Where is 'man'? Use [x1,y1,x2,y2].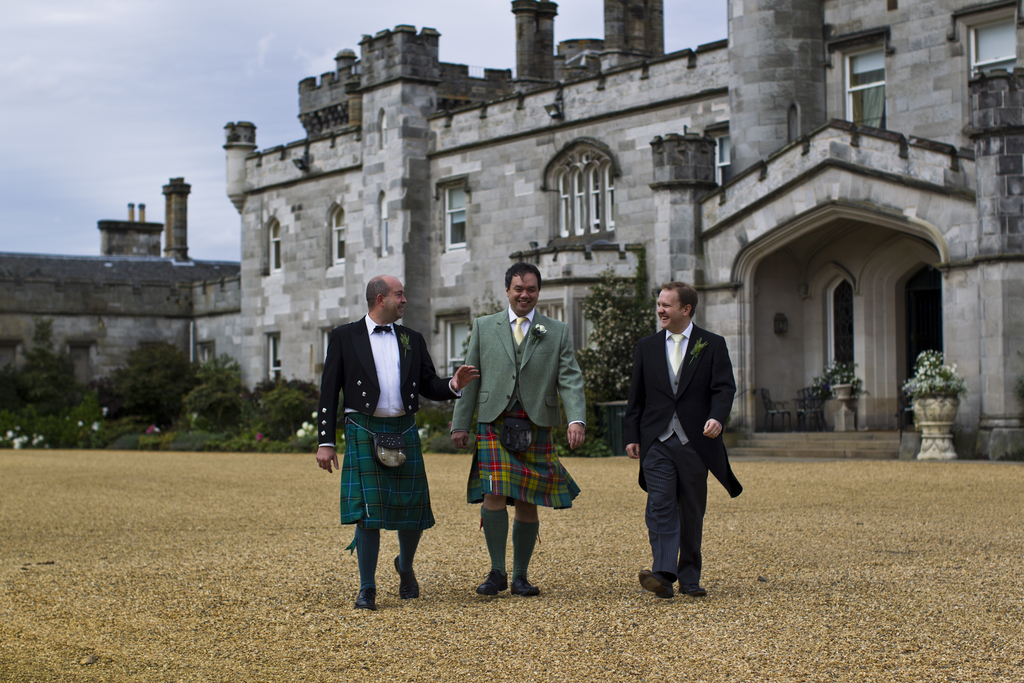
[625,284,744,602].
